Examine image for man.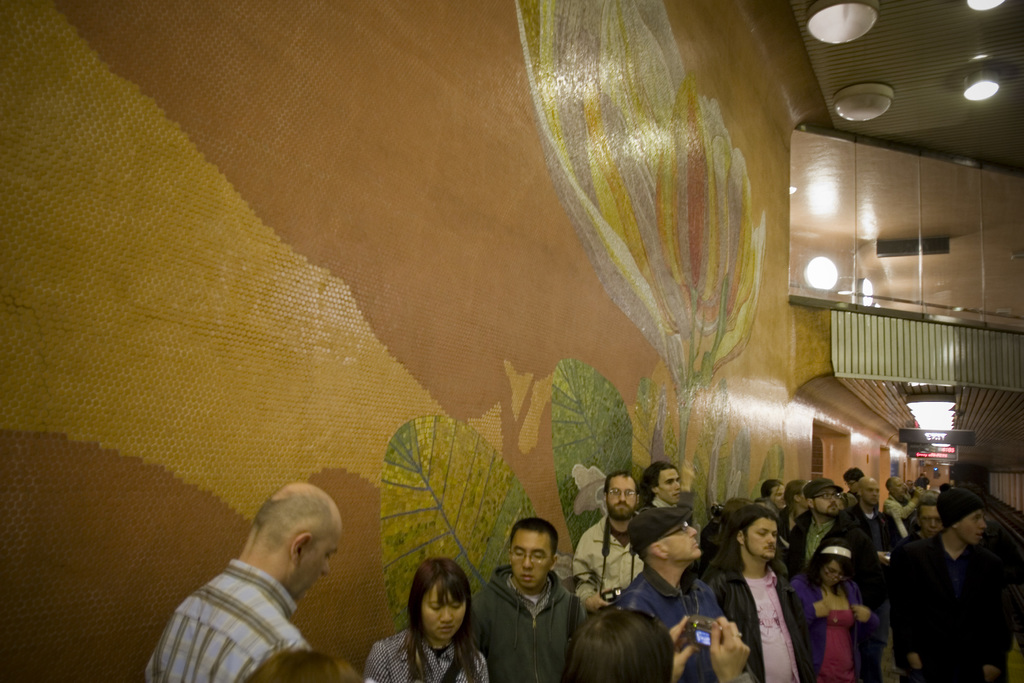
Examination result: bbox(465, 514, 591, 682).
